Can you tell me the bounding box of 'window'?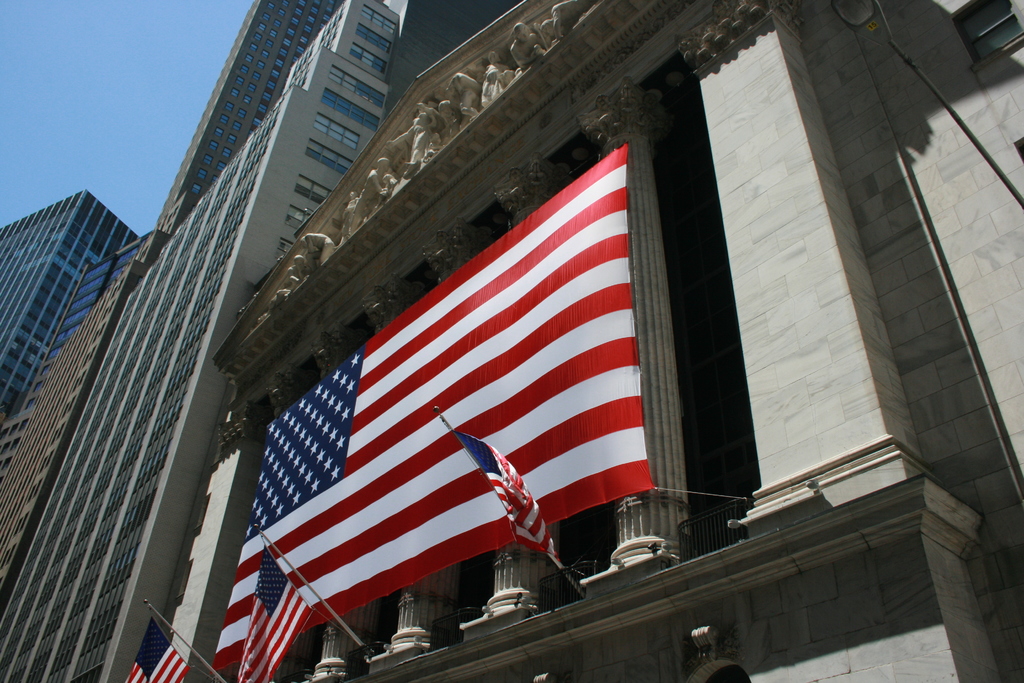
{"left": 250, "top": 45, "right": 257, "bottom": 54}.
